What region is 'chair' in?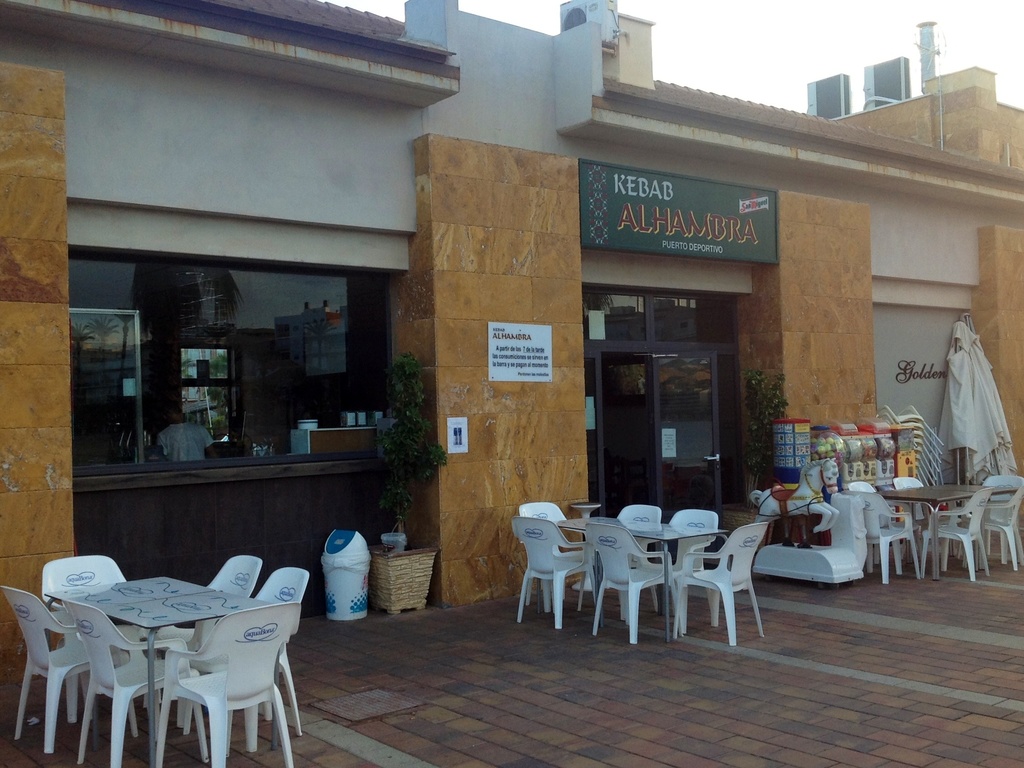
(x1=146, y1=554, x2=262, y2=720).
